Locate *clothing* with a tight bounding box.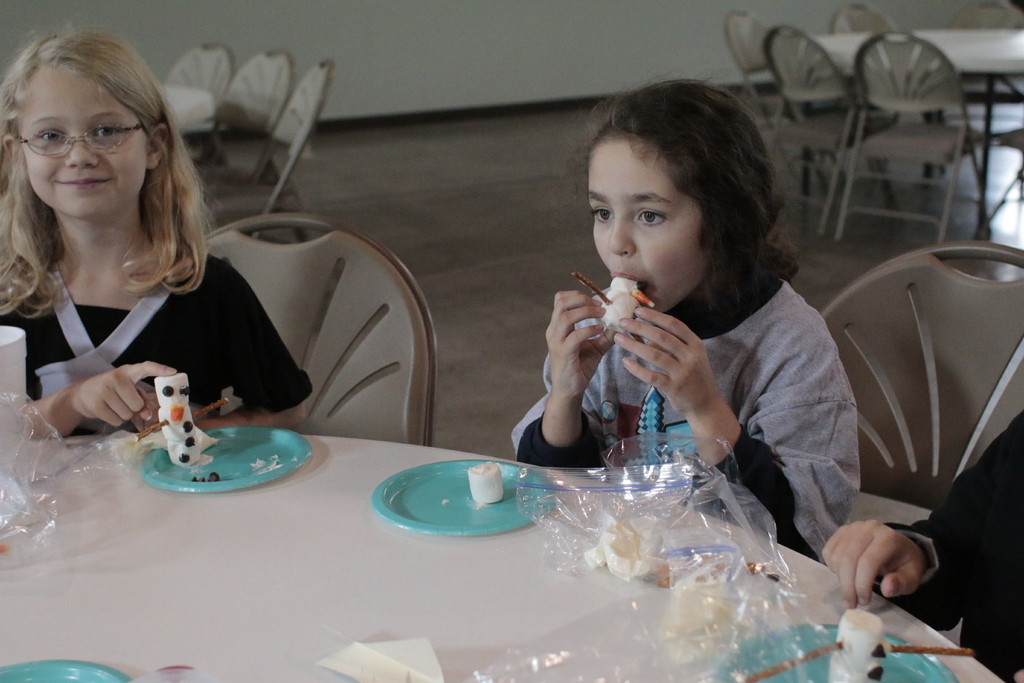
Rect(497, 224, 872, 533).
